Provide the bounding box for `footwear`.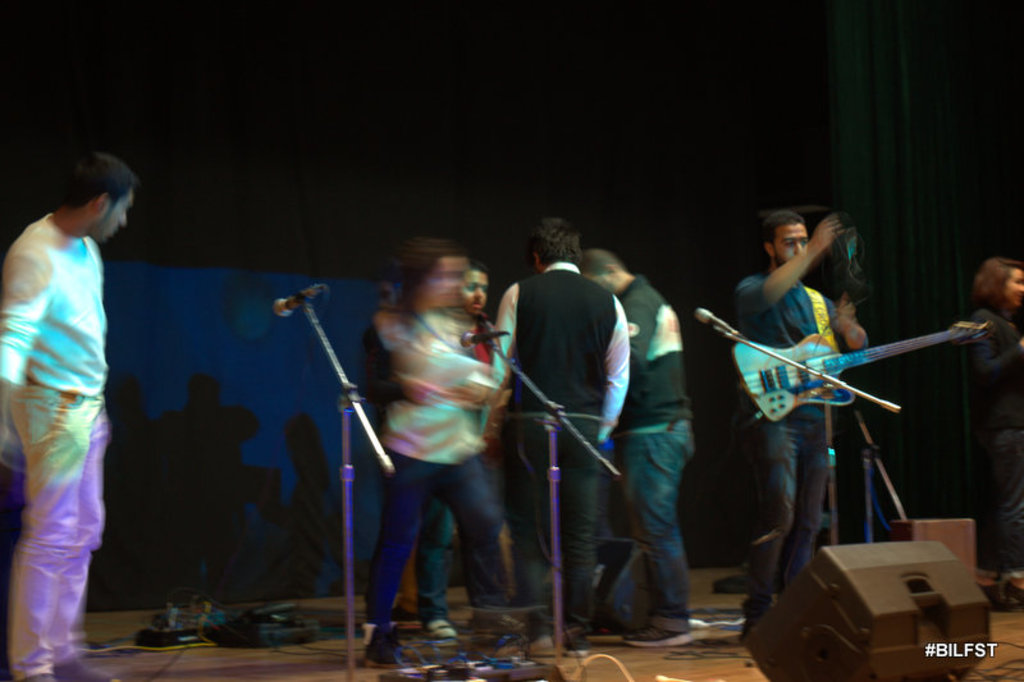
x1=518 y1=613 x2=545 y2=649.
